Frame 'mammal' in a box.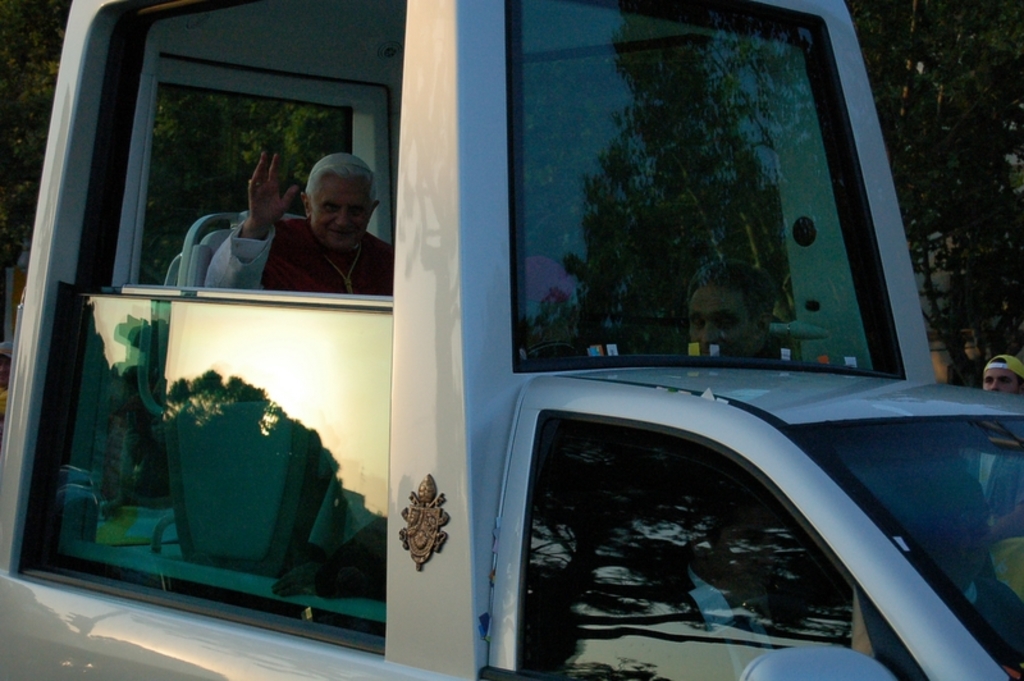
detection(687, 266, 780, 362).
